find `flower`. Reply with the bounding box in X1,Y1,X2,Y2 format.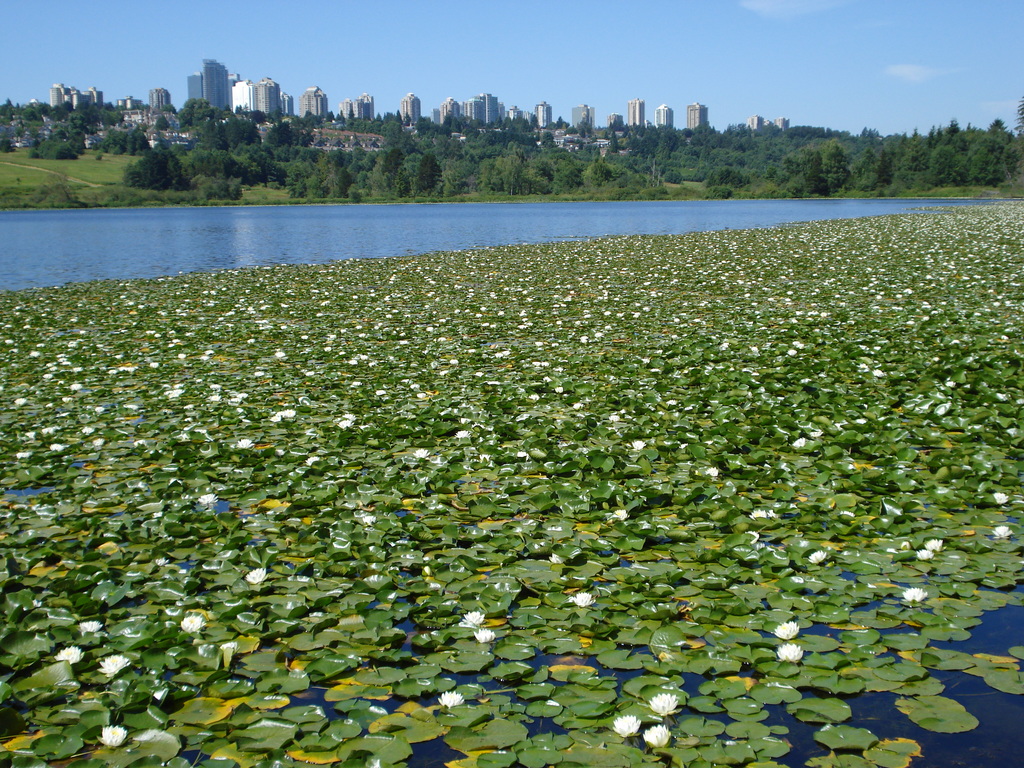
995,493,1008,505.
